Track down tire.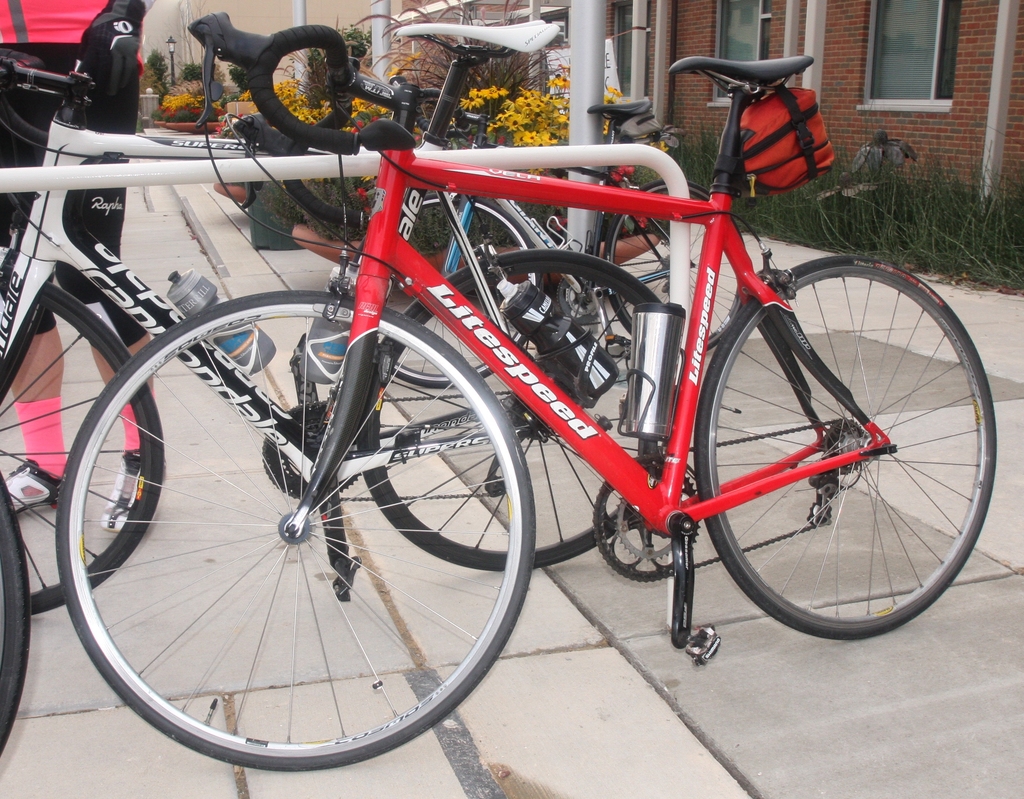
Tracked to Rect(62, 276, 492, 777).
